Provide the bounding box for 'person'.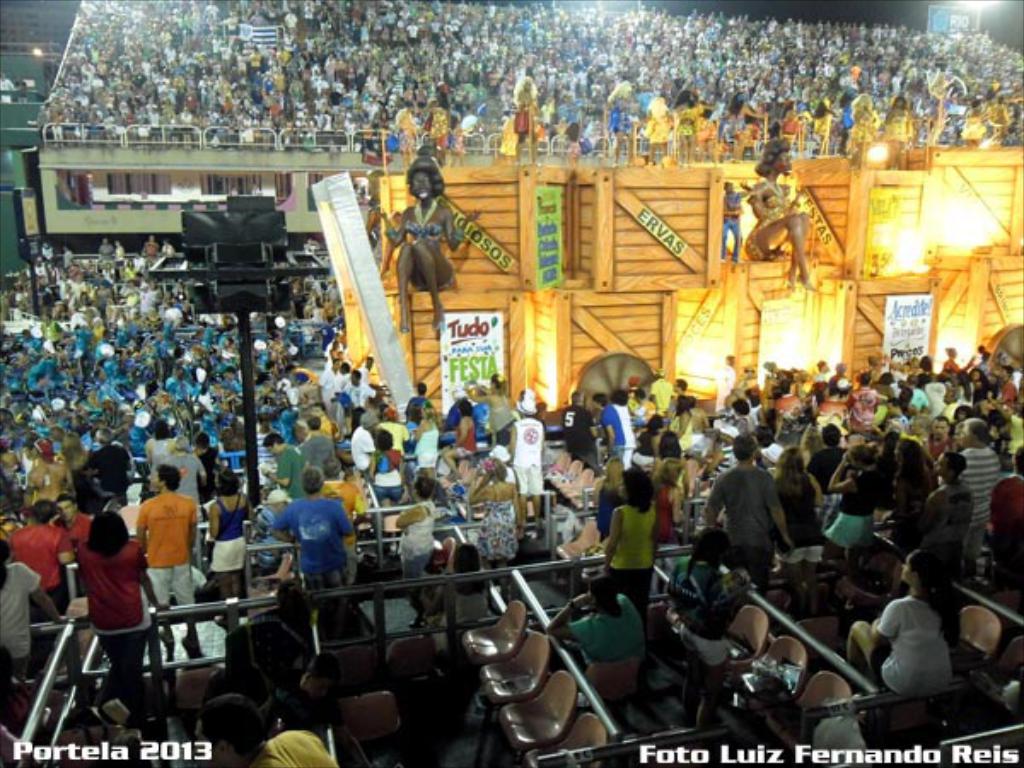
(x1=606, y1=464, x2=662, y2=594).
